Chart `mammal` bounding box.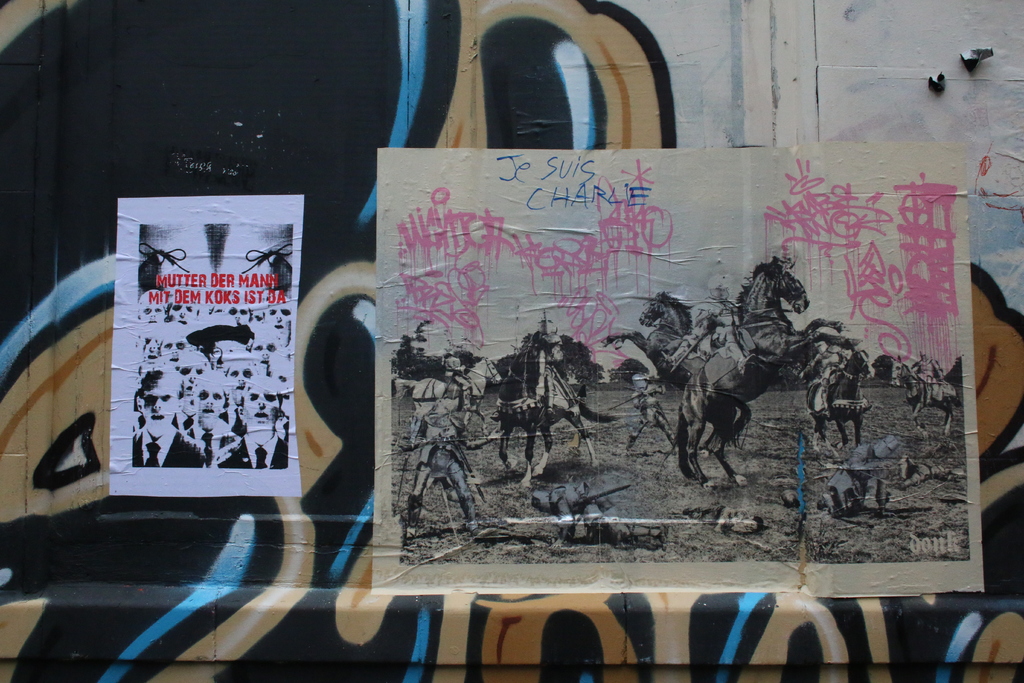
Charted: (x1=890, y1=357, x2=961, y2=436).
